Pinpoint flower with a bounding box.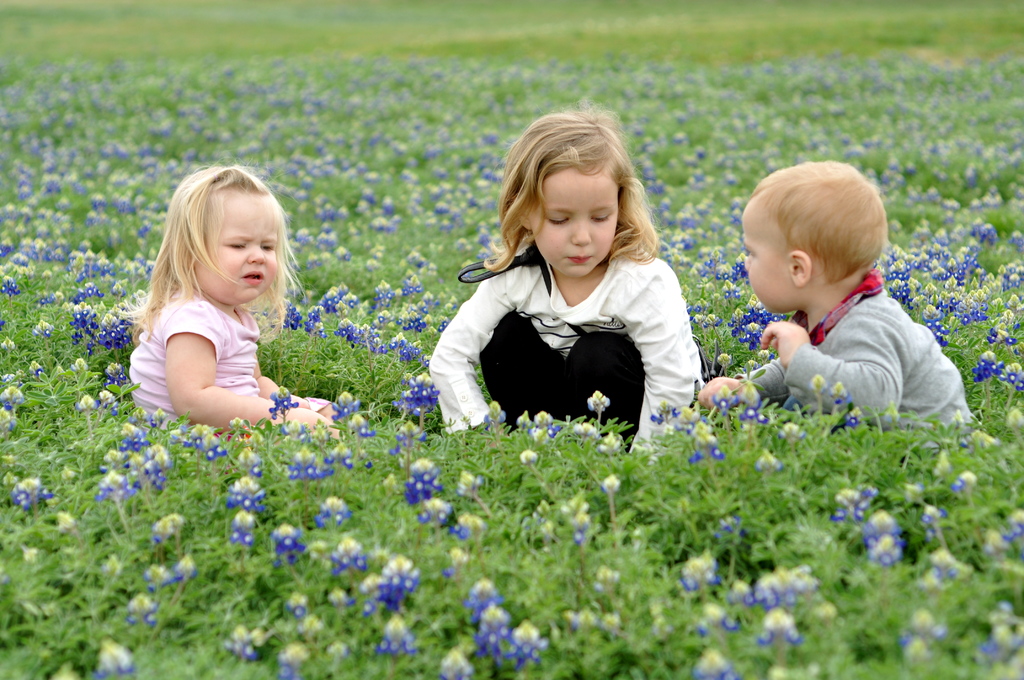
[x1=1006, y1=510, x2=1023, y2=544].
